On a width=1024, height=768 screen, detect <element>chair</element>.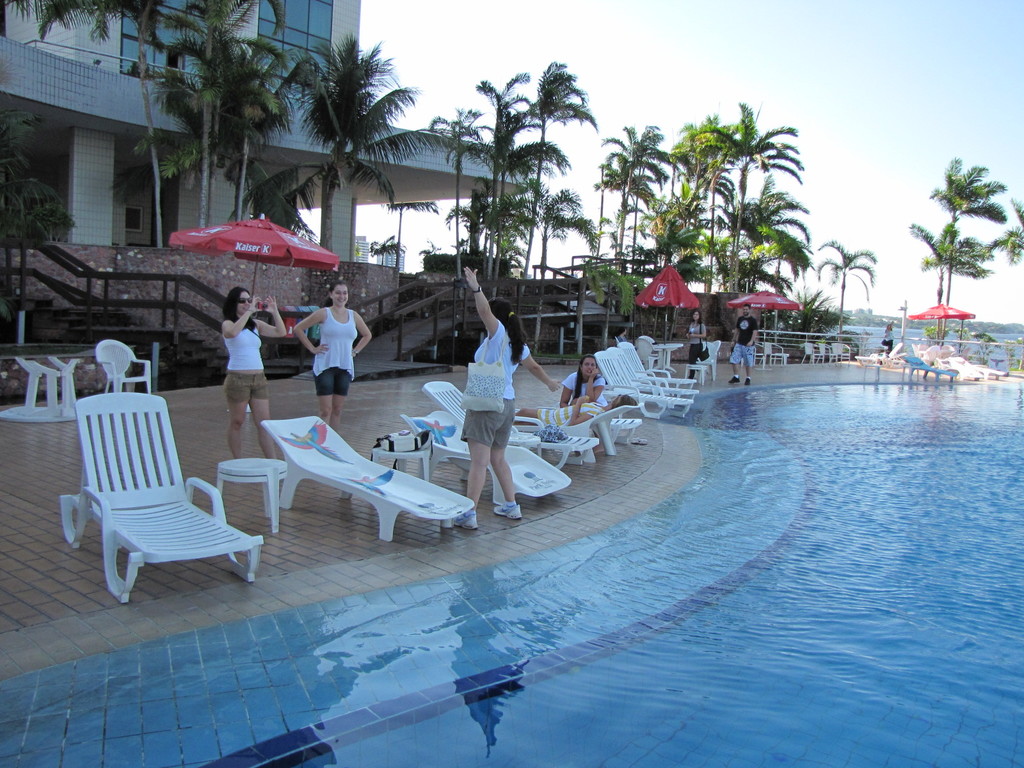
x1=404 y1=404 x2=567 y2=502.
